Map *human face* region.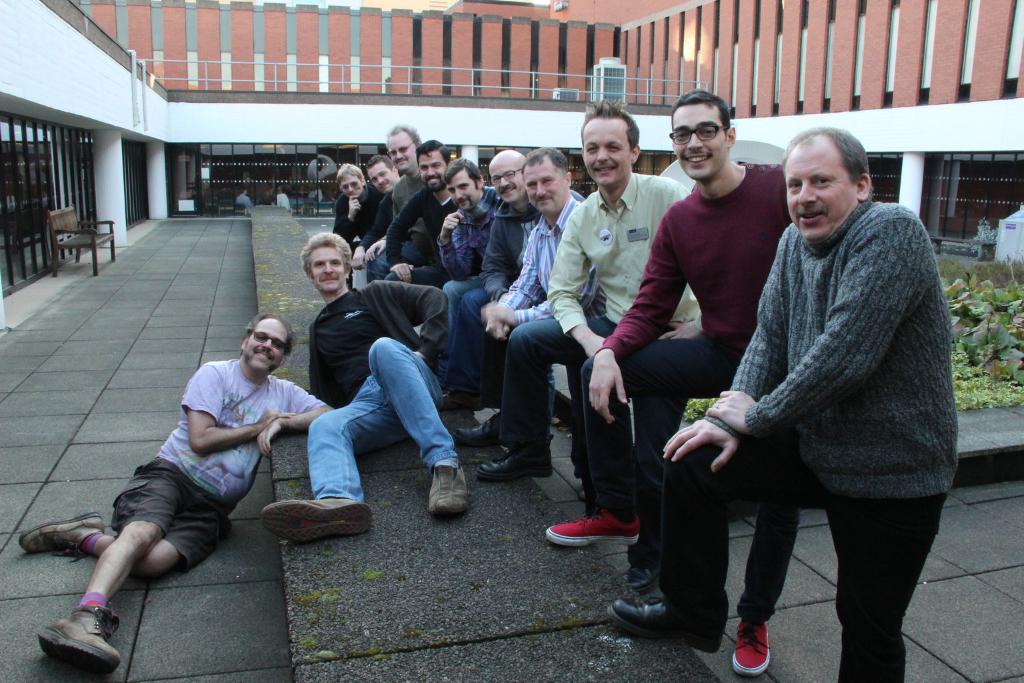
Mapped to region(577, 118, 632, 190).
